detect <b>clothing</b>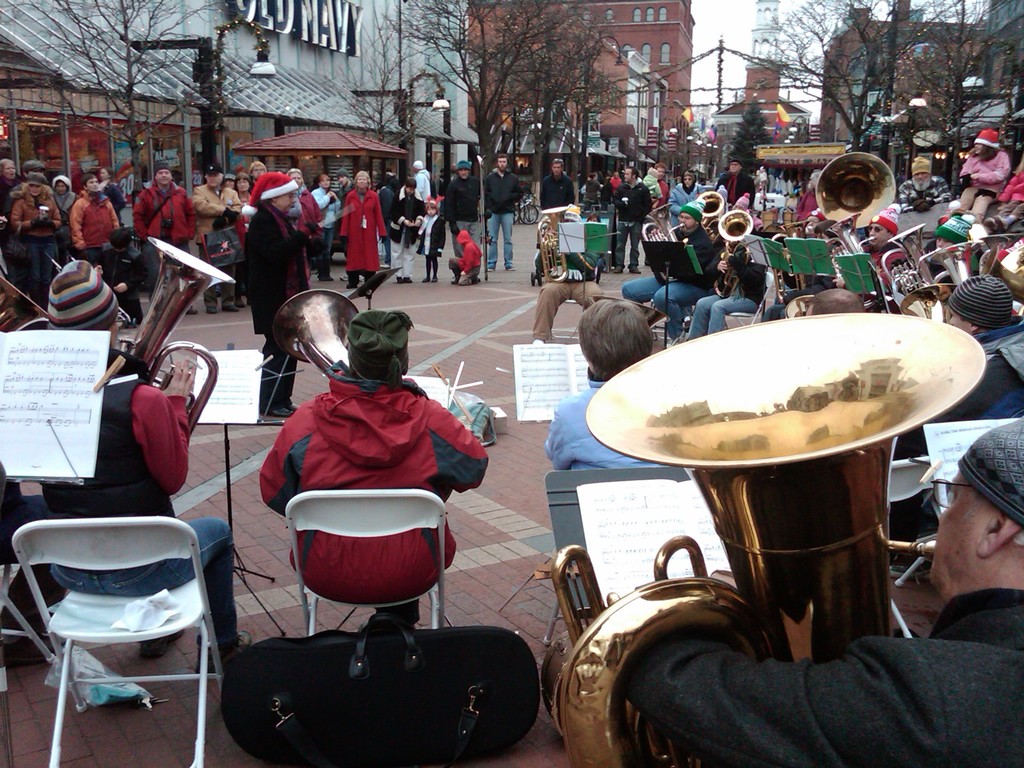
585, 182, 598, 223
